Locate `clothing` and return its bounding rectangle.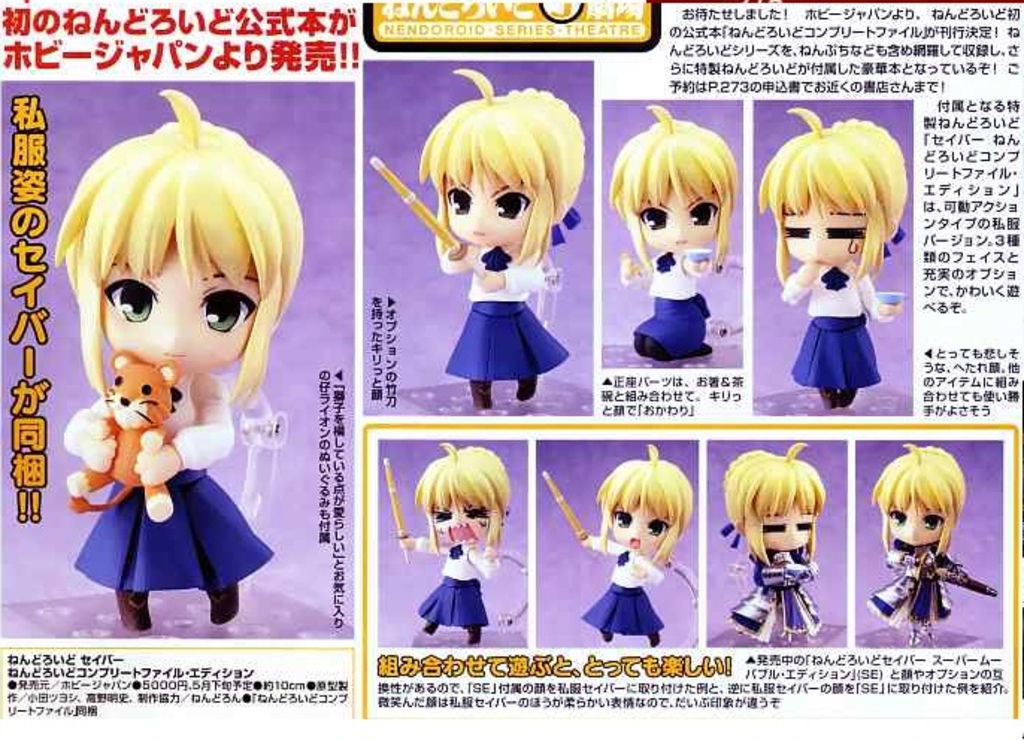
crop(788, 275, 890, 389).
